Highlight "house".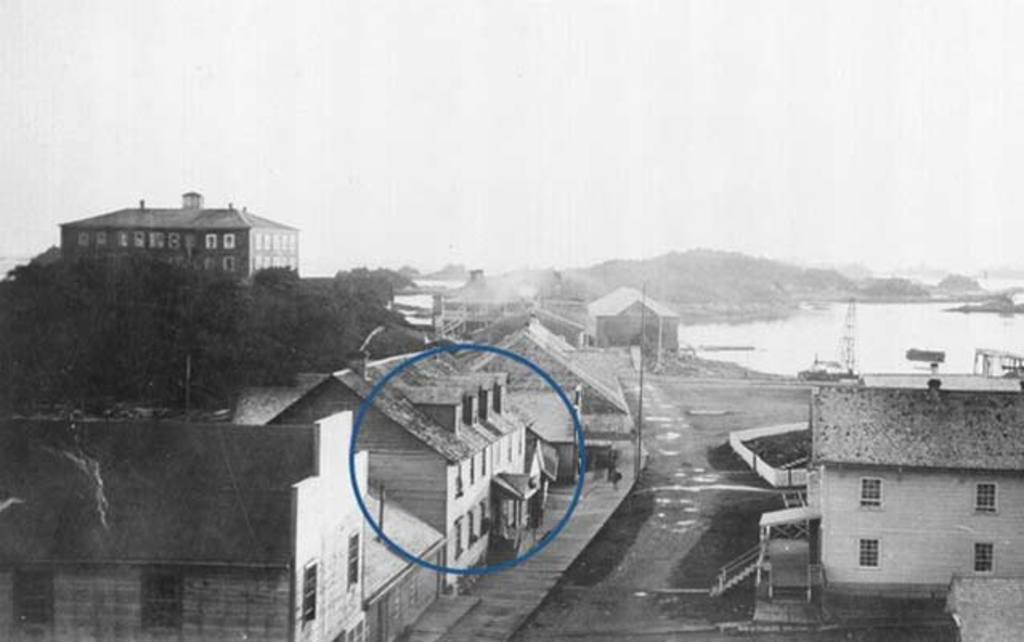
Highlighted region: bbox=[782, 361, 1022, 616].
